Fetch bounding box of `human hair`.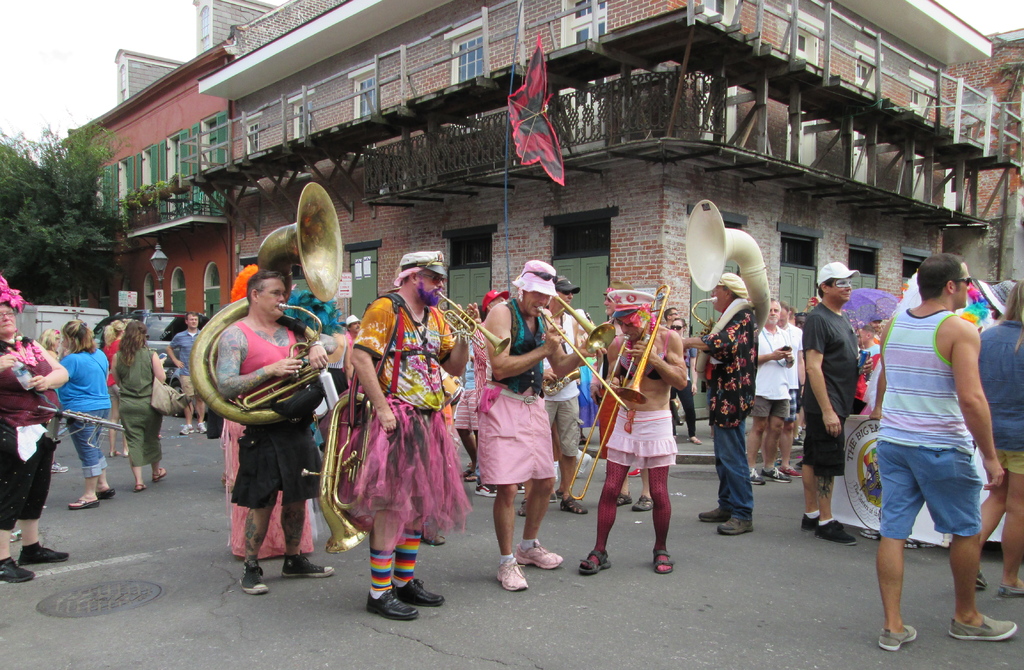
Bbox: (995, 277, 1023, 353).
